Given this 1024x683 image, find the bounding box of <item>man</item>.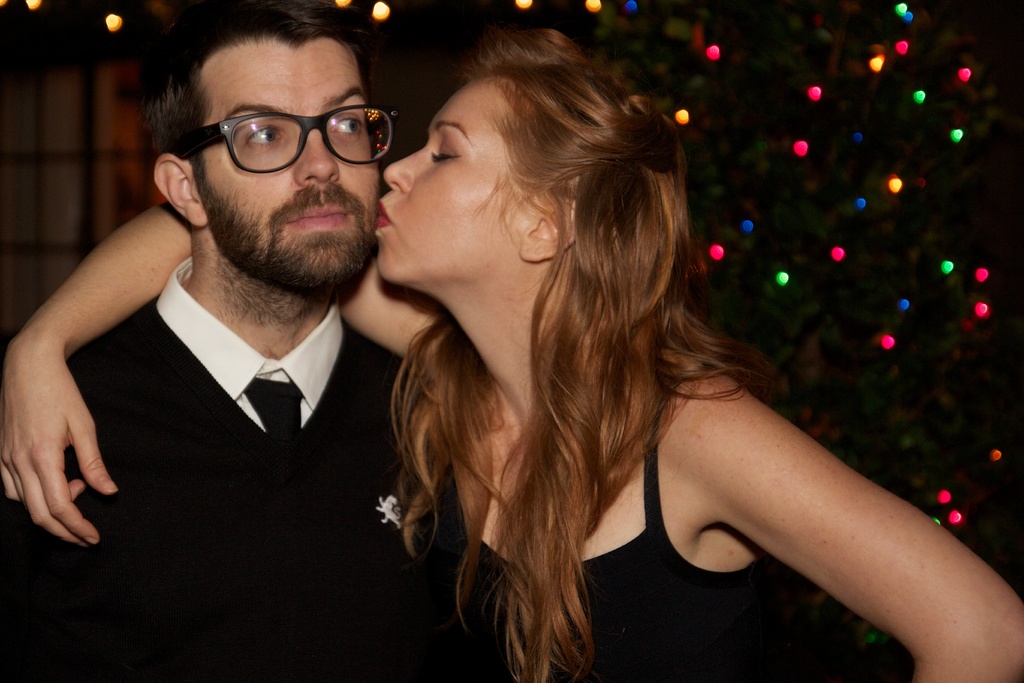
<box>15,0,474,673</box>.
